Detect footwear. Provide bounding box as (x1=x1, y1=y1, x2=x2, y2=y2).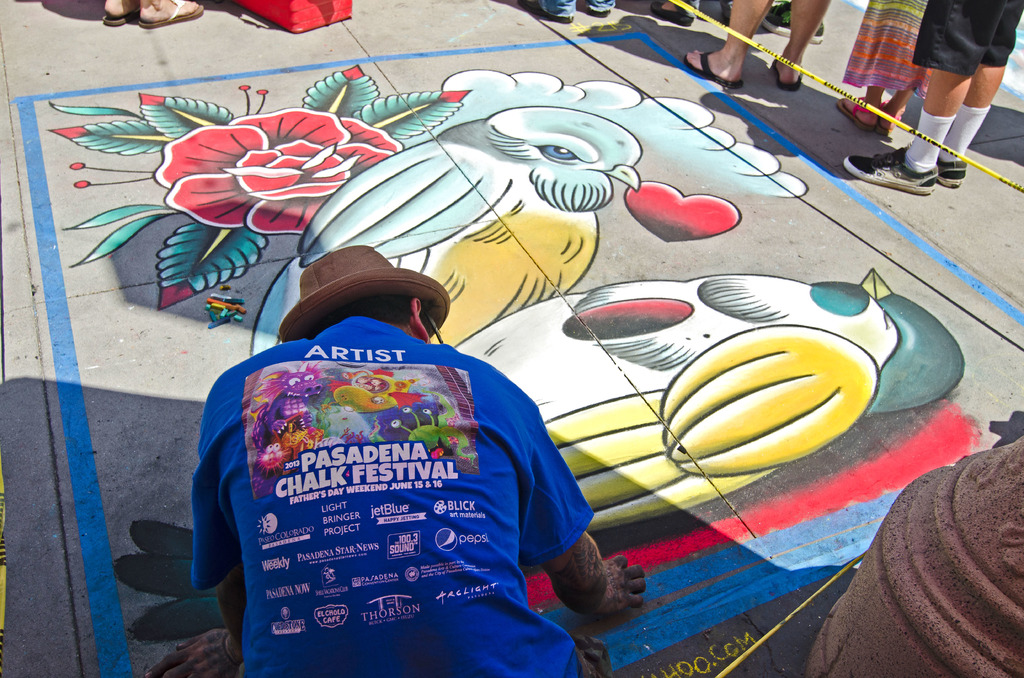
(x1=838, y1=140, x2=940, y2=190).
